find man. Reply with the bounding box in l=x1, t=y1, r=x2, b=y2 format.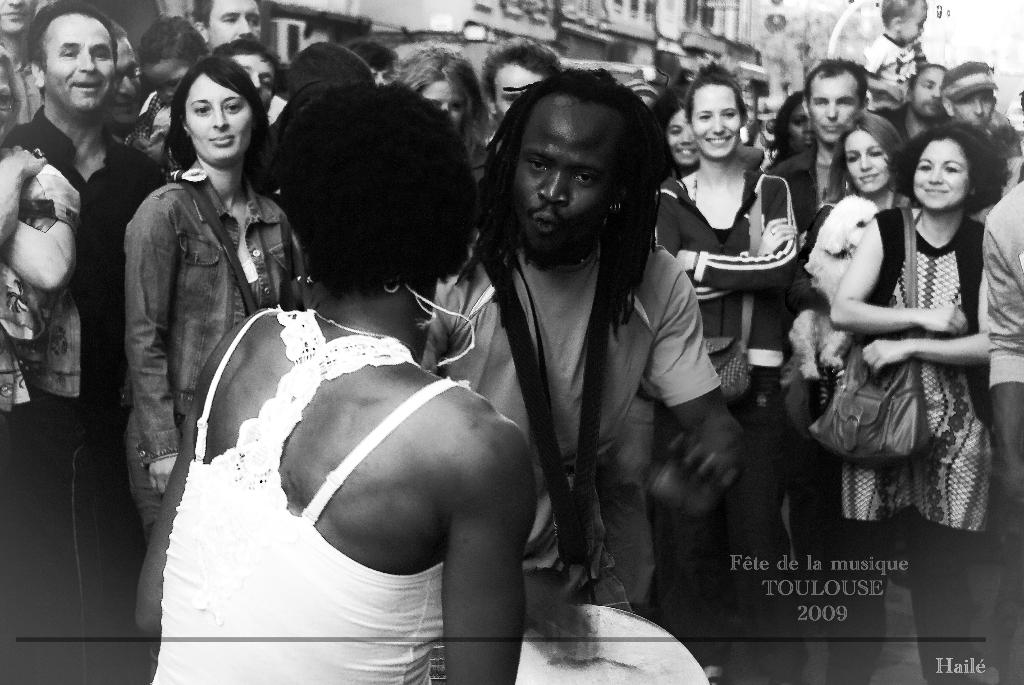
l=484, t=34, r=561, b=143.
